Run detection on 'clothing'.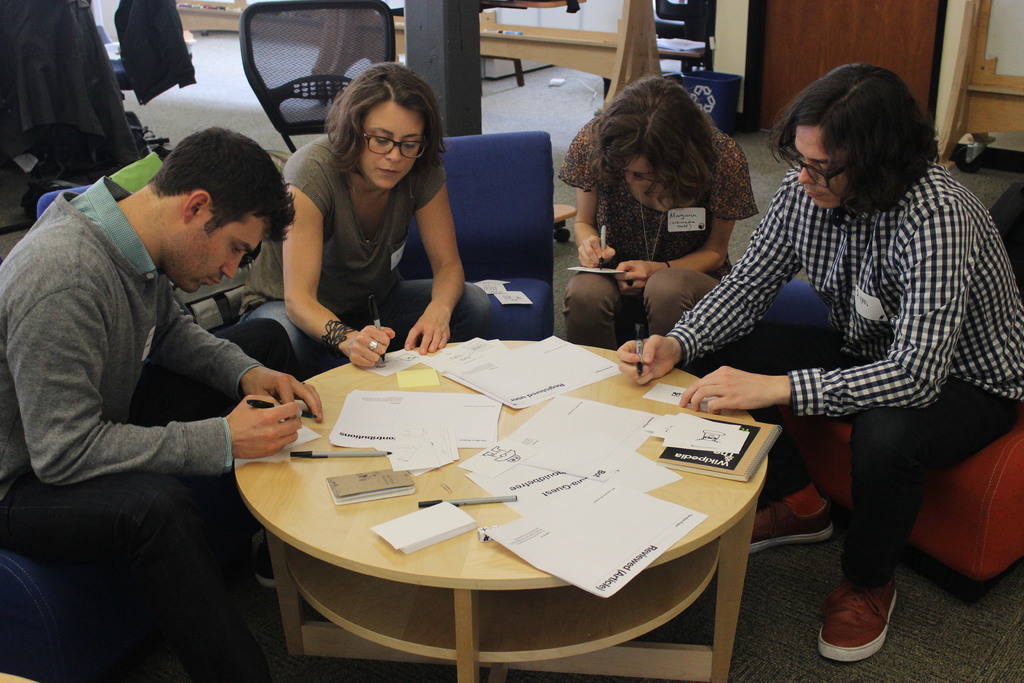
Result: {"left": 561, "top": 104, "right": 751, "bottom": 346}.
